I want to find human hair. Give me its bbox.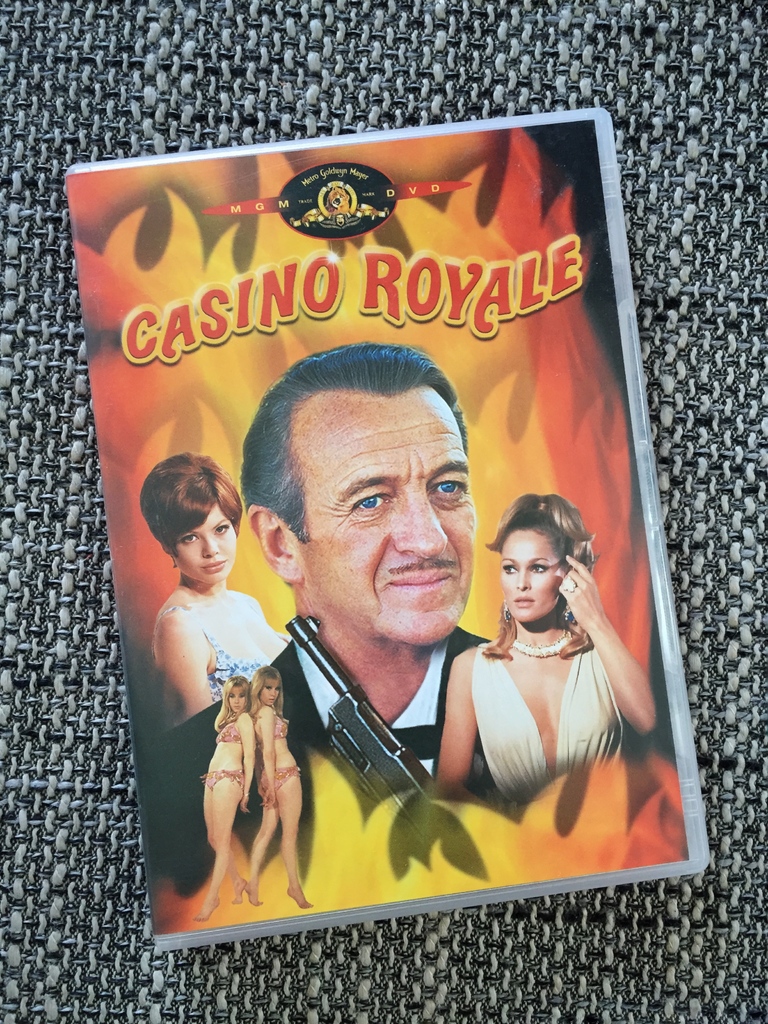
bbox(488, 489, 605, 659).
